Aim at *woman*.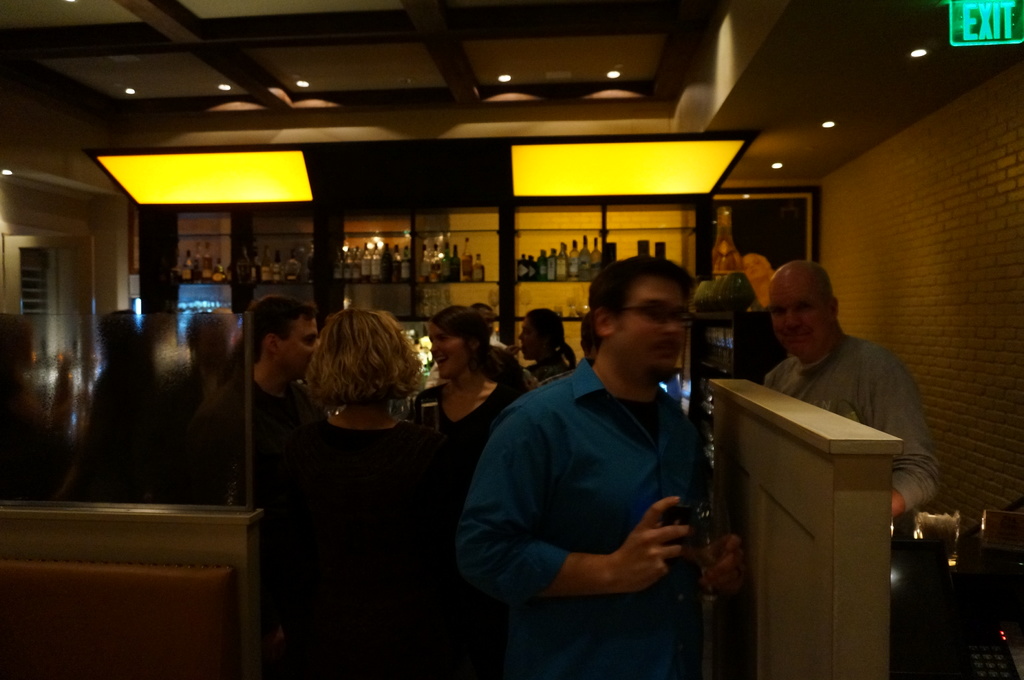
Aimed at bbox=(267, 284, 476, 667).
